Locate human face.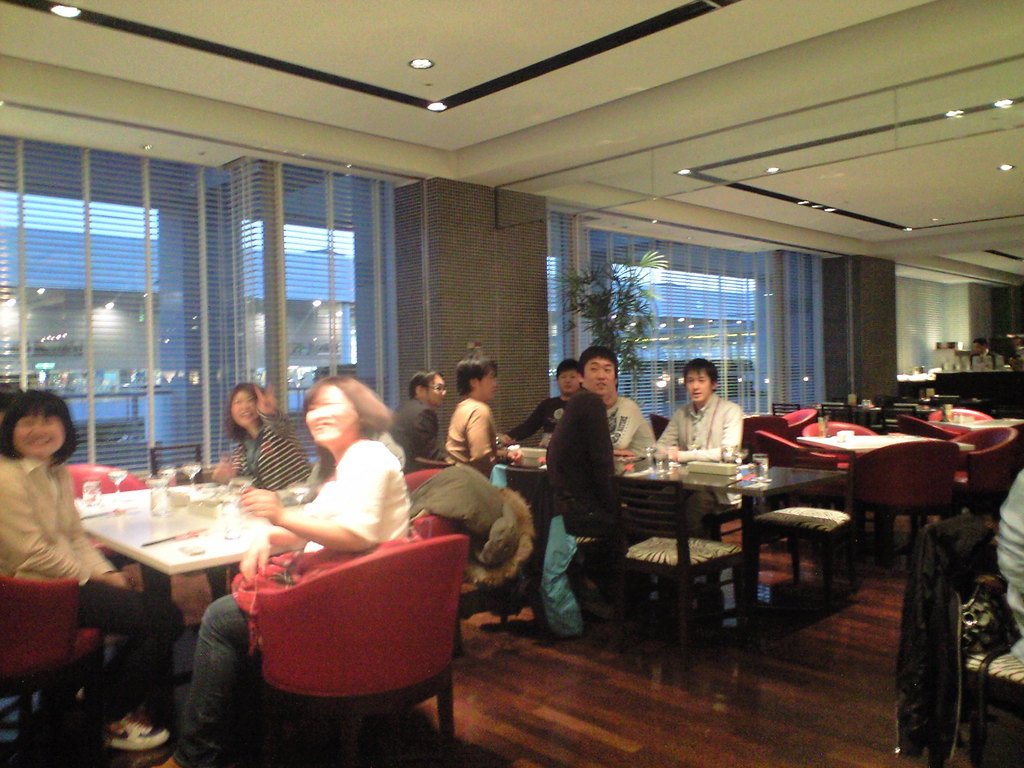
Bounding box: 580, 358, 616, 396.
